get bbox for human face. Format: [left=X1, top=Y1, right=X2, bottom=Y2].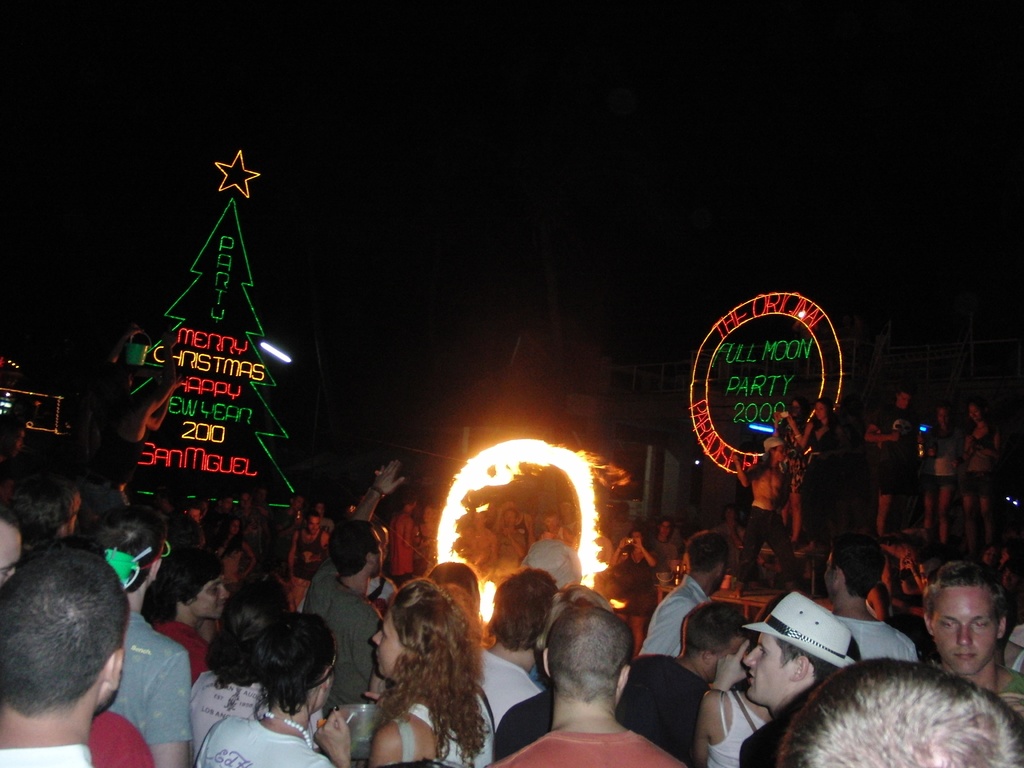
[left=312, top=524, right=316, bottom=532].
